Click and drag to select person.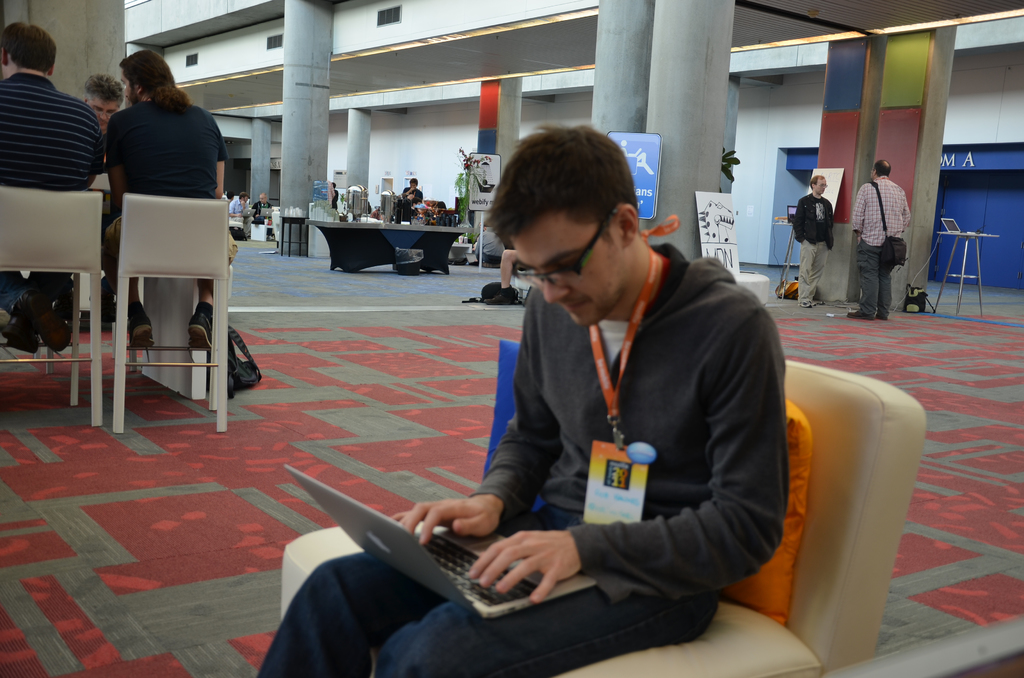
Selection: 405:176:425:209.
